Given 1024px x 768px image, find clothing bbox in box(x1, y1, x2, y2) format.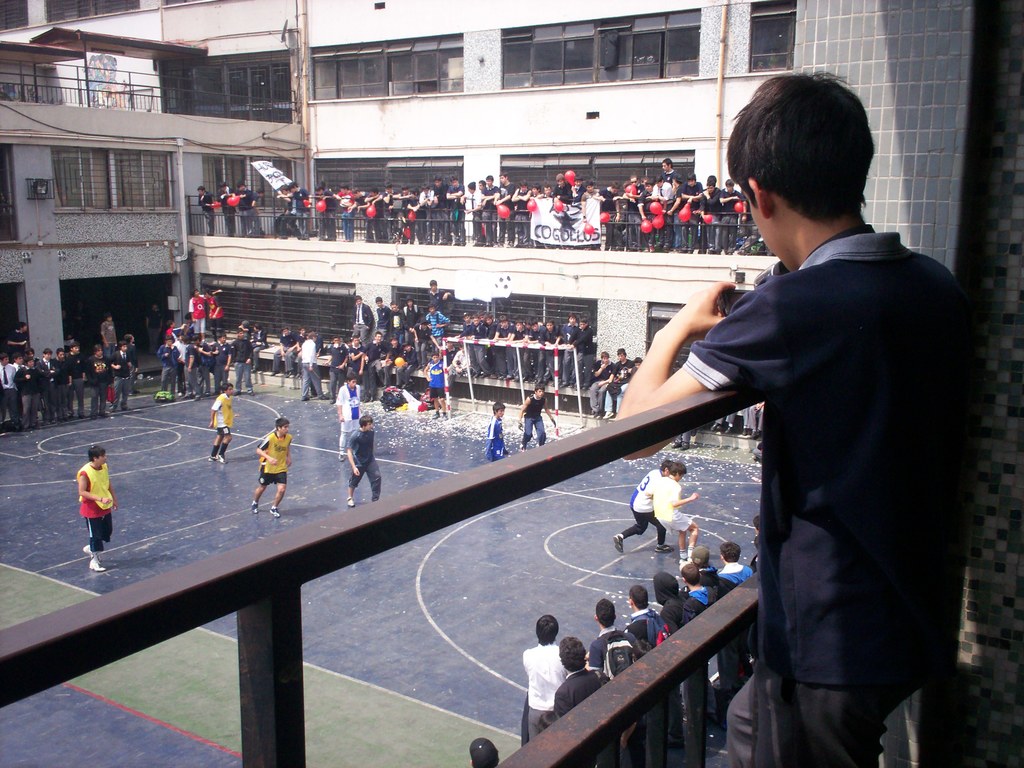
box(662, 591, 706, 637).
